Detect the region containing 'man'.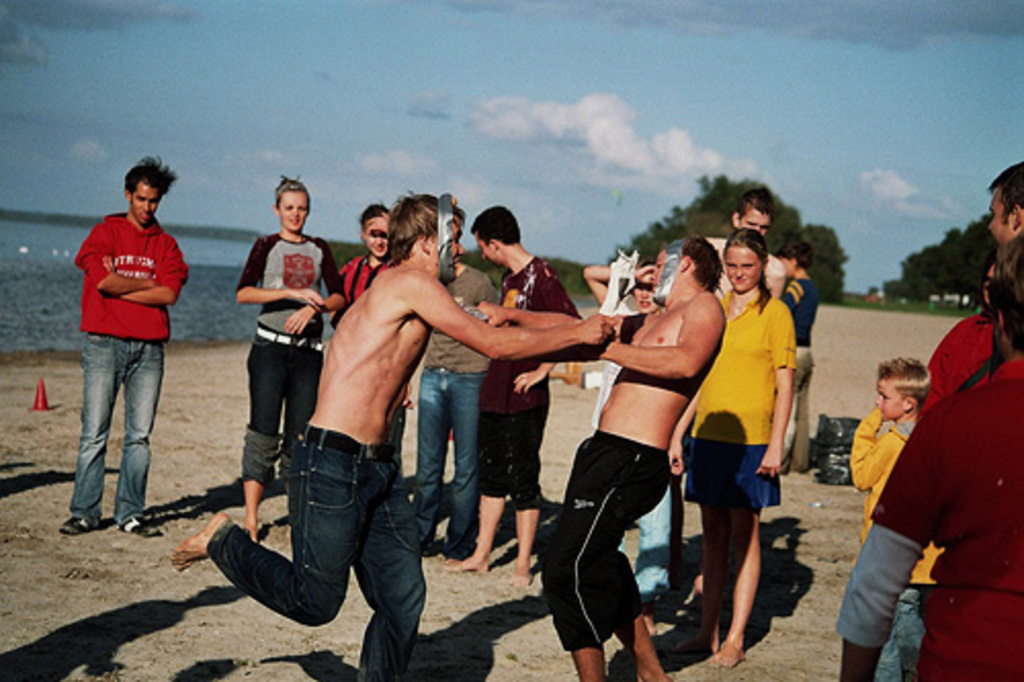
479, 236, 727, 680.
